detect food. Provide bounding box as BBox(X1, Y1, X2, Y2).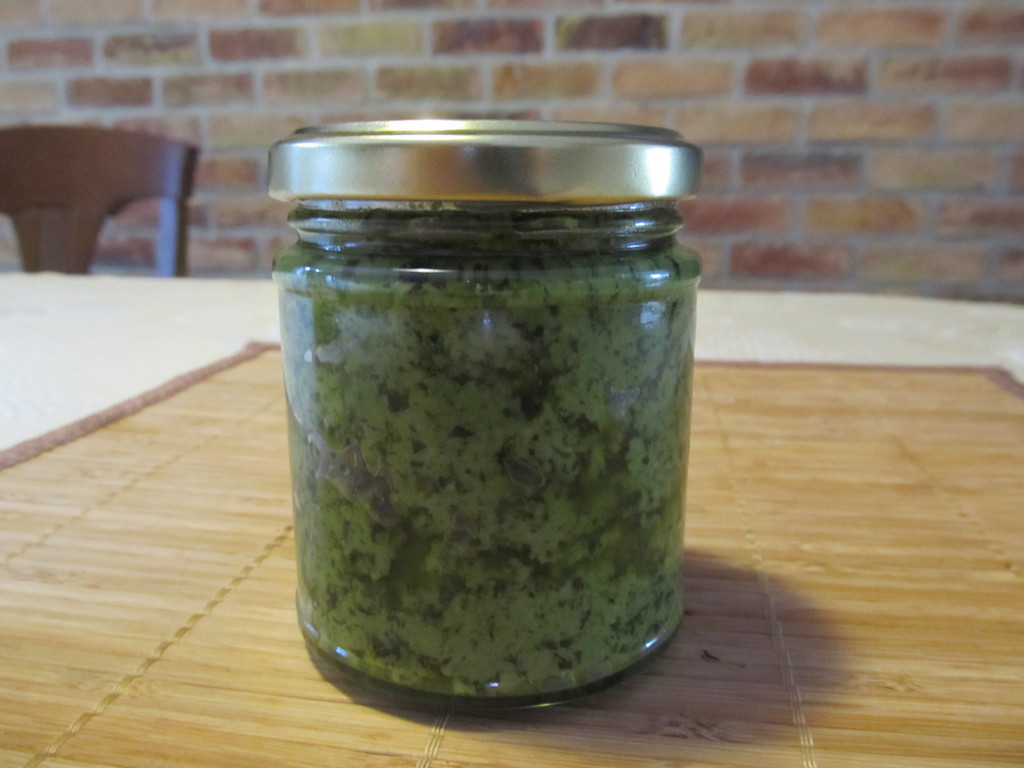
BBox(246, 136, 680, 720).
